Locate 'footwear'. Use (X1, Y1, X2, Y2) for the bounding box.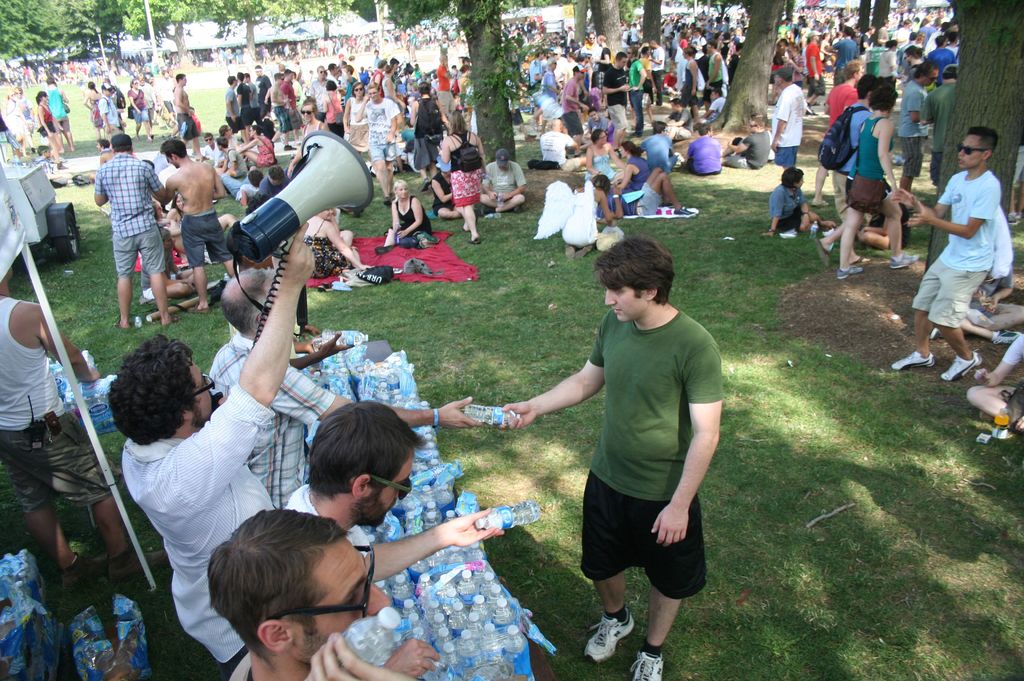
(630, 648, 666, 680).
